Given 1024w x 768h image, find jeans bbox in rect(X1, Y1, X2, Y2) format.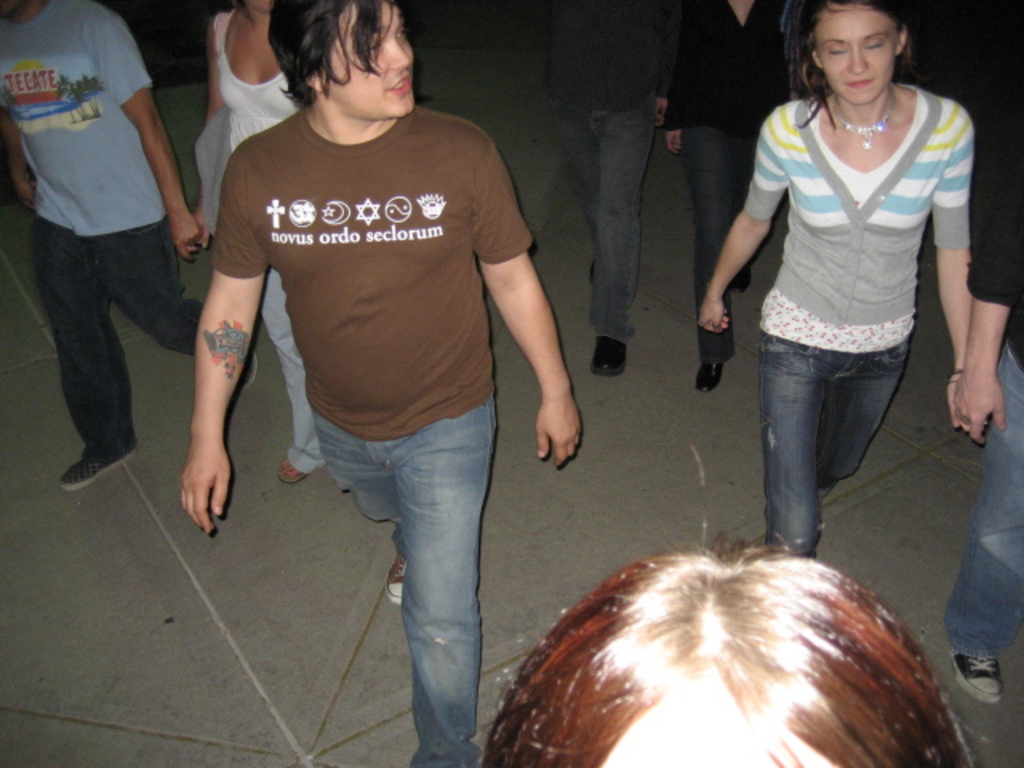
rect(550, 86, 659, 342).
